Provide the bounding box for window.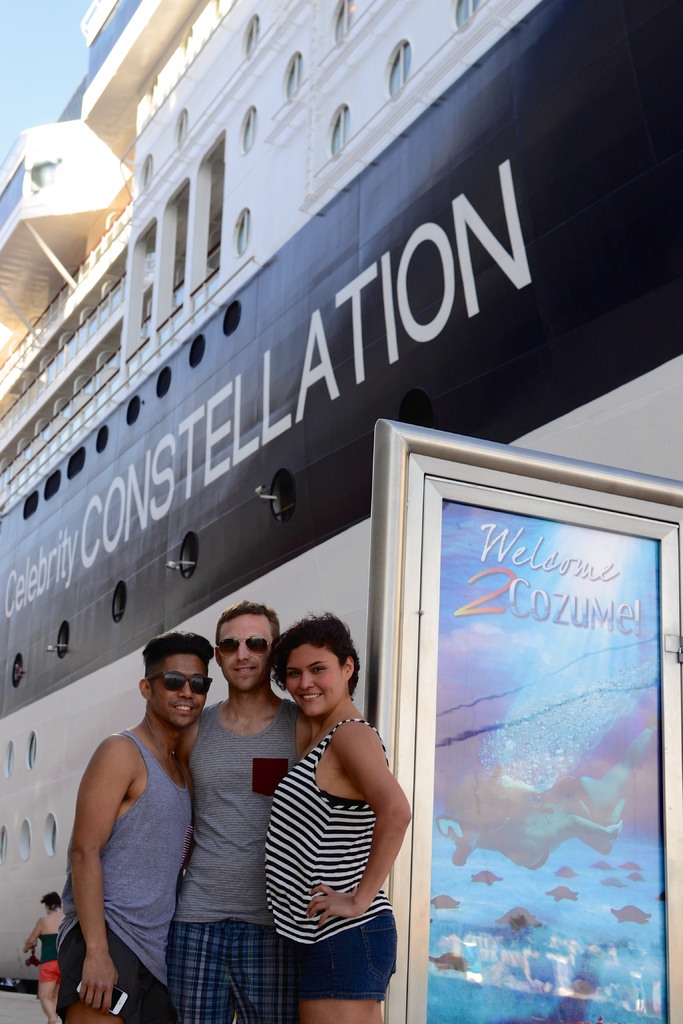
x1=176, y1=114, x2=188, y2=152.
